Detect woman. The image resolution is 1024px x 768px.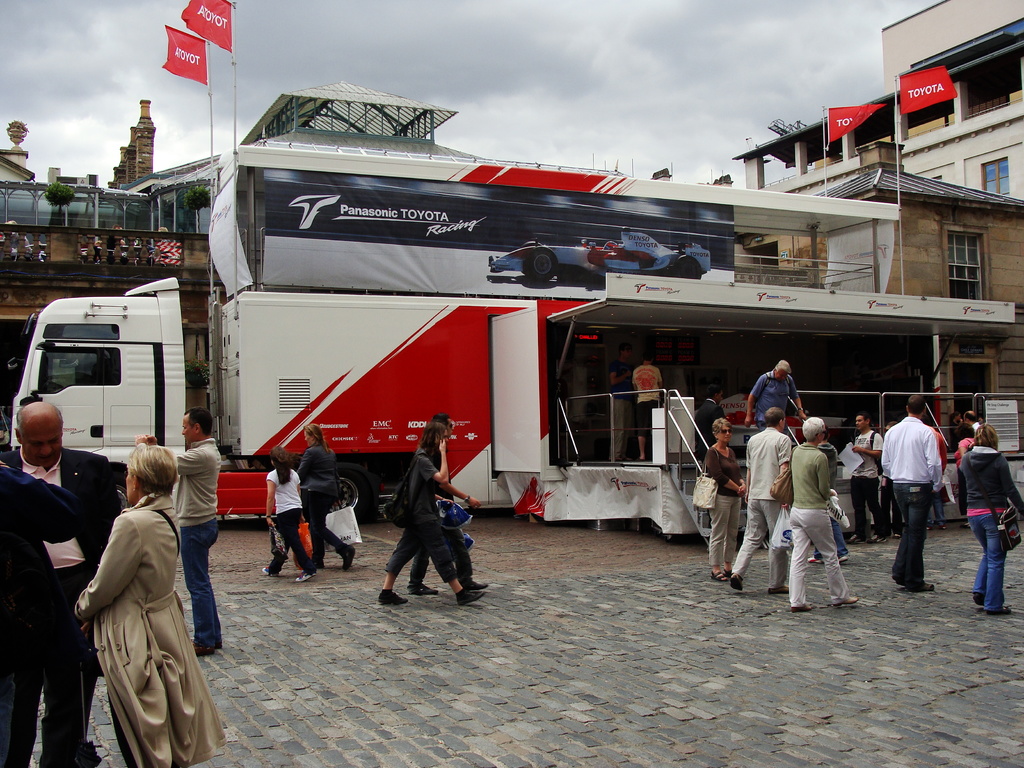
select_region(74, 443, 226, 767).
